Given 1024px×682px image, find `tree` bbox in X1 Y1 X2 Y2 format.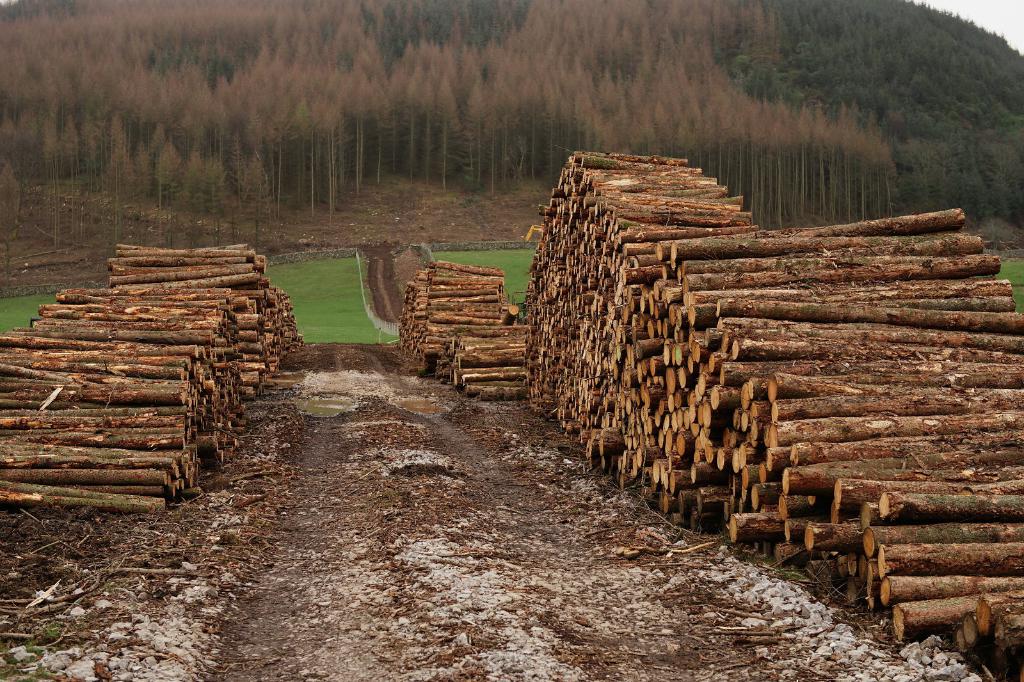
0 107 47 235.
